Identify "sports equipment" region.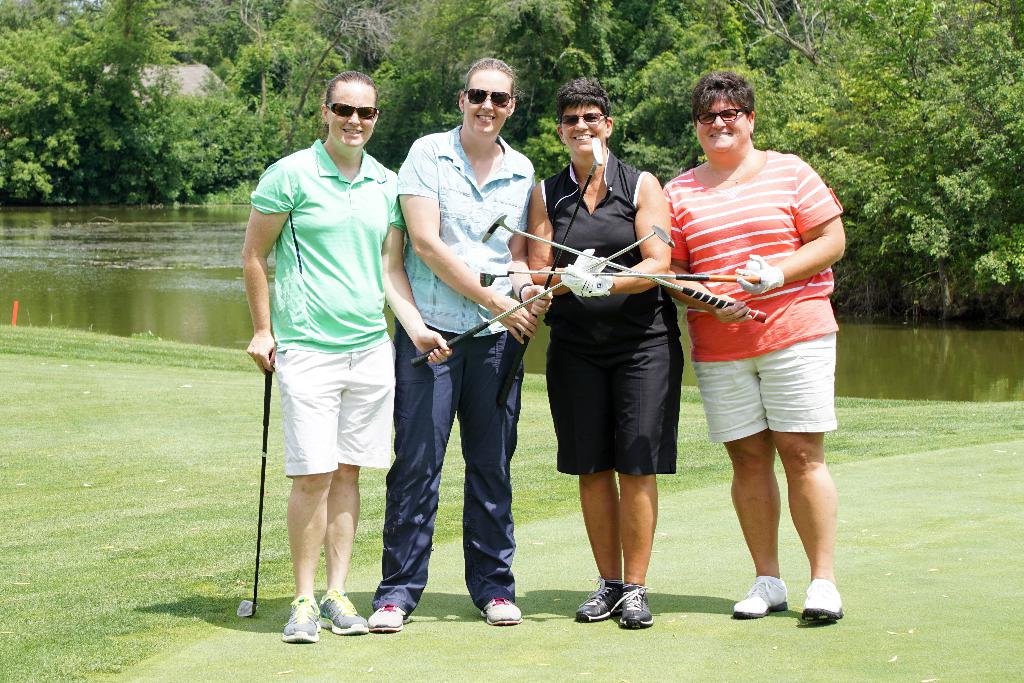
Region: [408, 224, 674, 368].
